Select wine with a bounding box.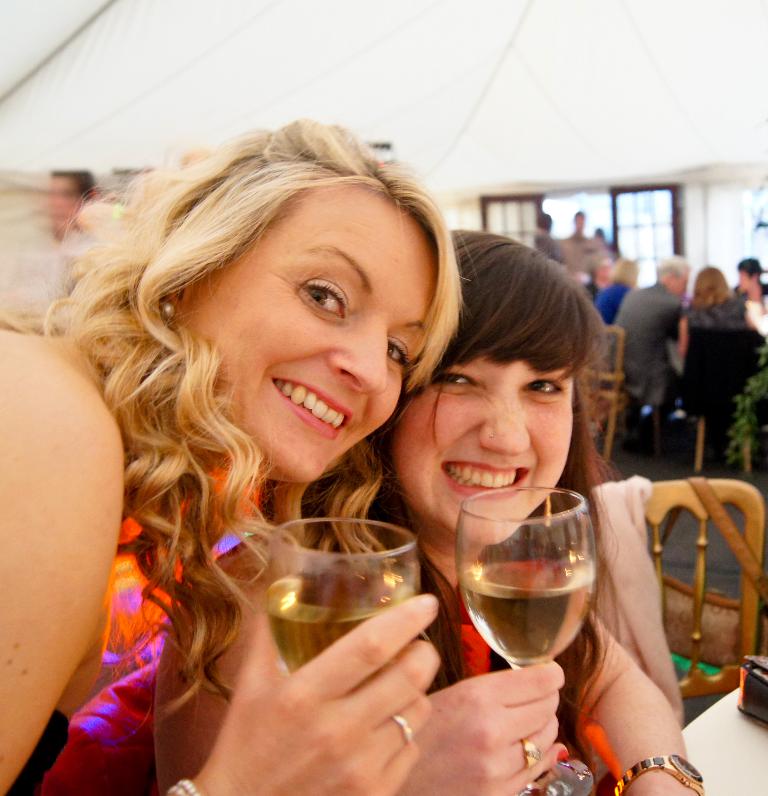
select_region(240, 543, 453, 761).
